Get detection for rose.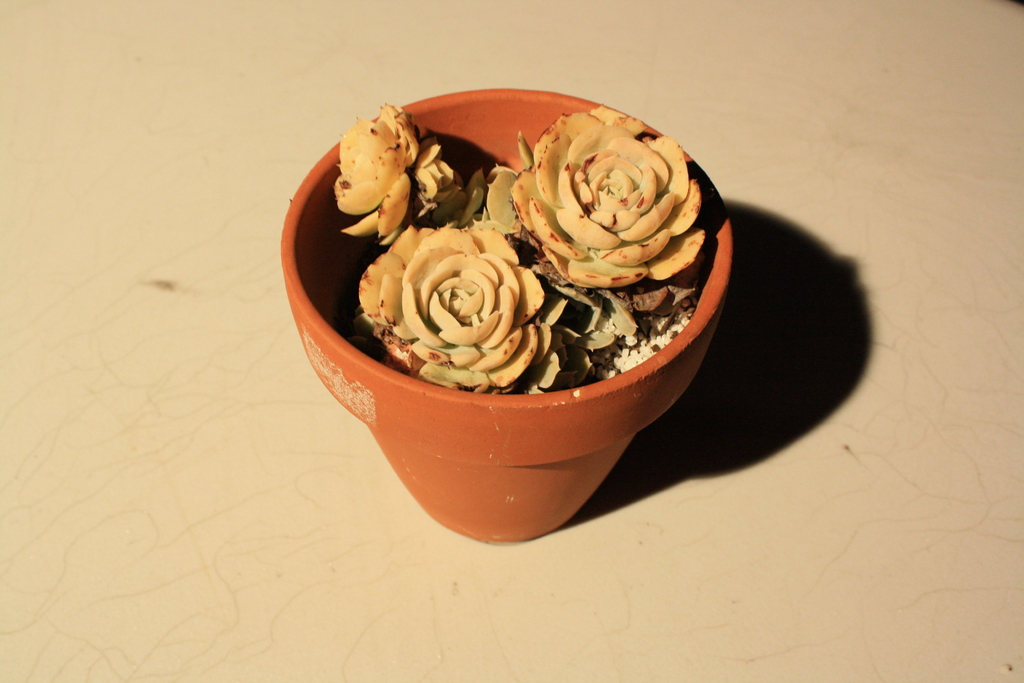
Detection: <region>331, 100, 454, 248</region>.
